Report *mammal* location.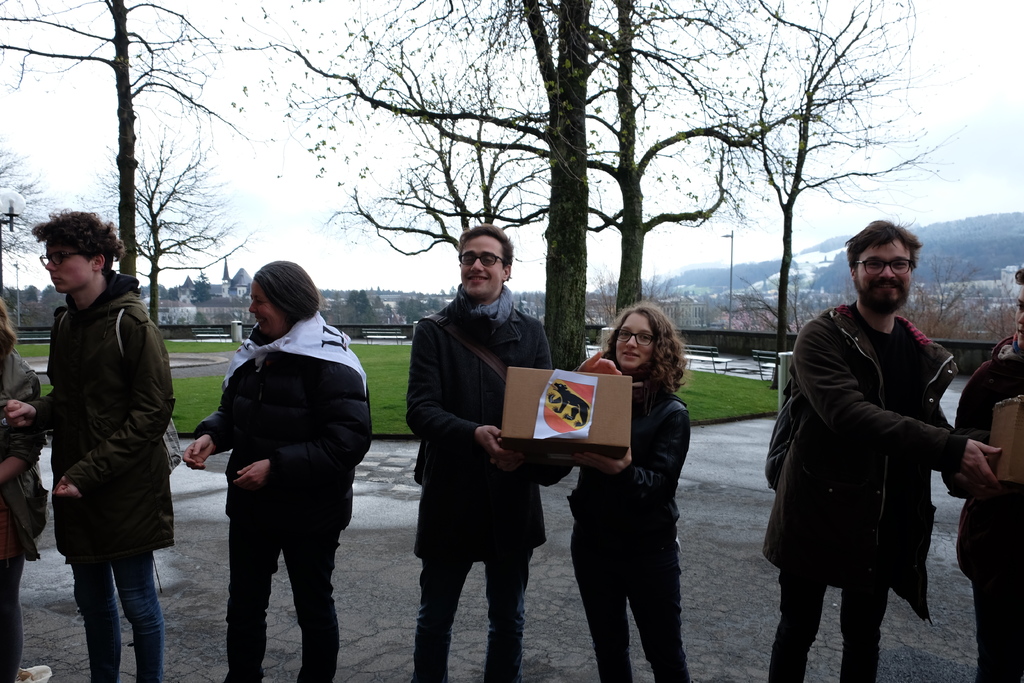
Report: 0:294:54:682.
